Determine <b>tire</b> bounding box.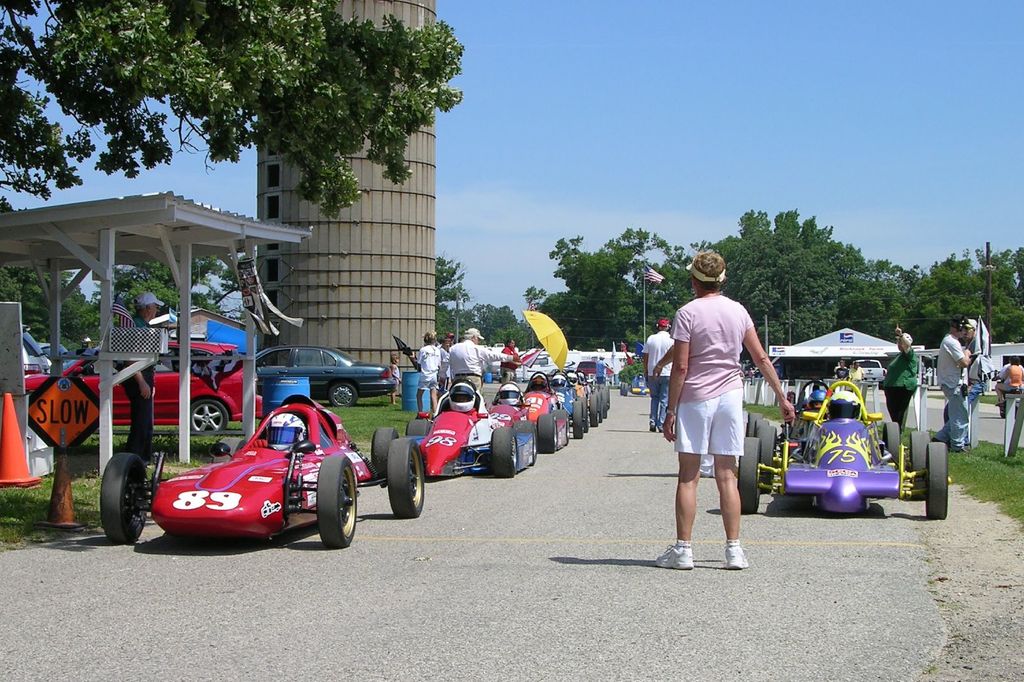
Determined: [512,423,533,468].
